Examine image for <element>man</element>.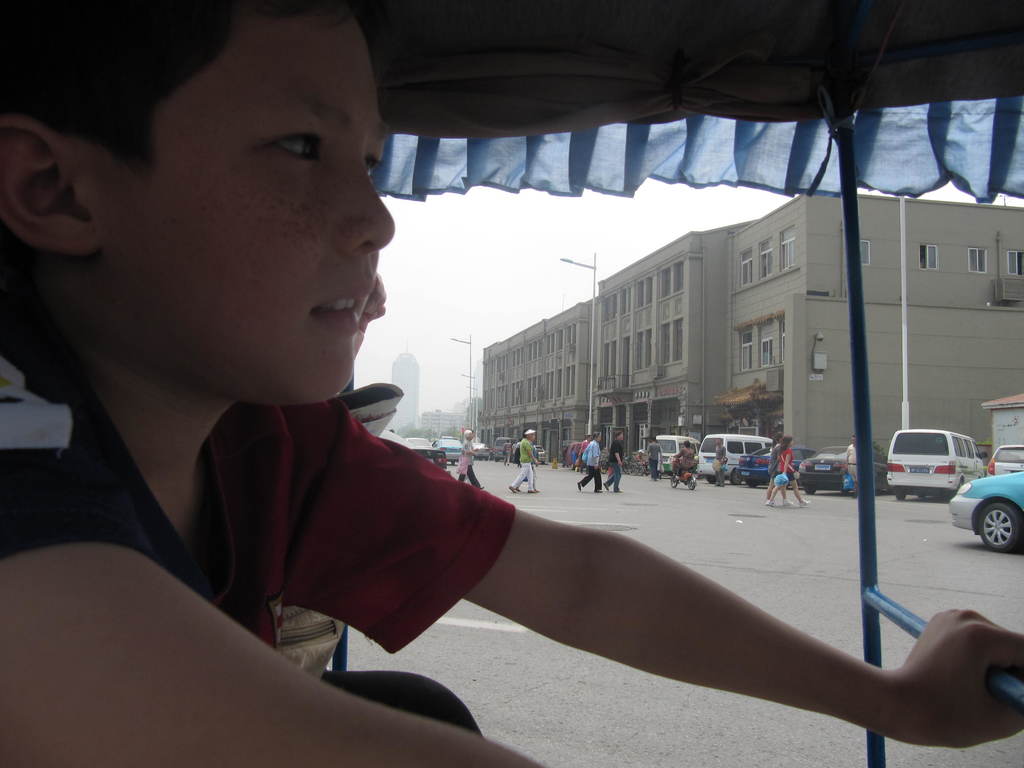
Examination result: pyautogui.locateOnScreen(578, 435, 590, 473).
